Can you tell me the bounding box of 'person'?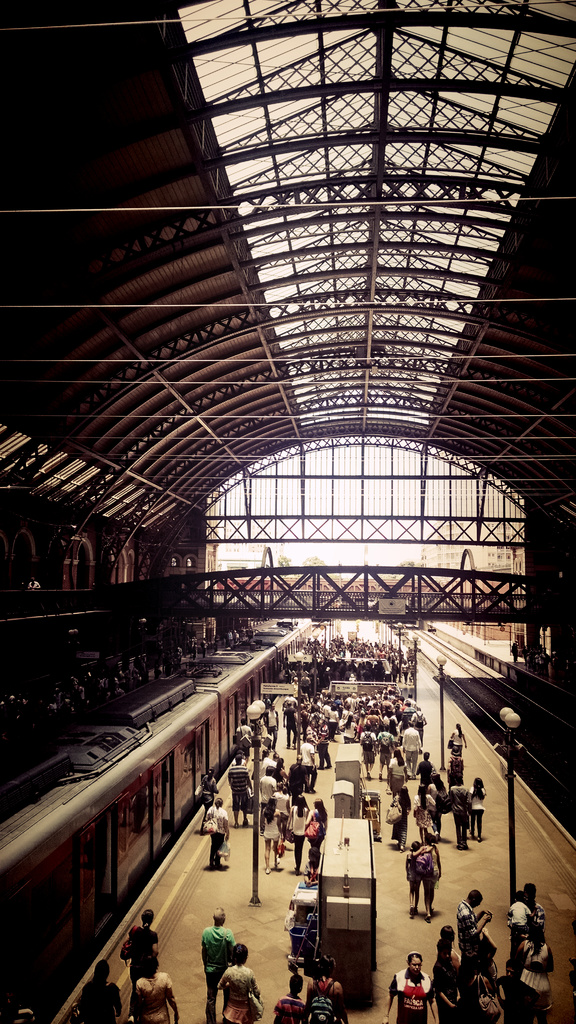
select_region(386, 748, 409, 794).
